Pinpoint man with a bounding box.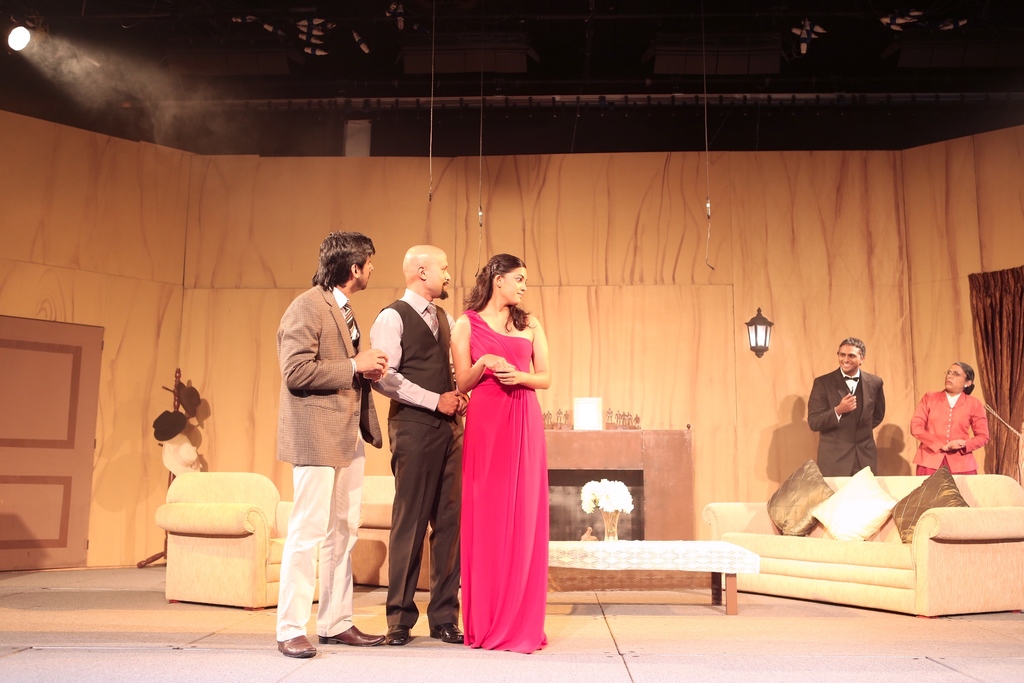
[269,228,391,660].
